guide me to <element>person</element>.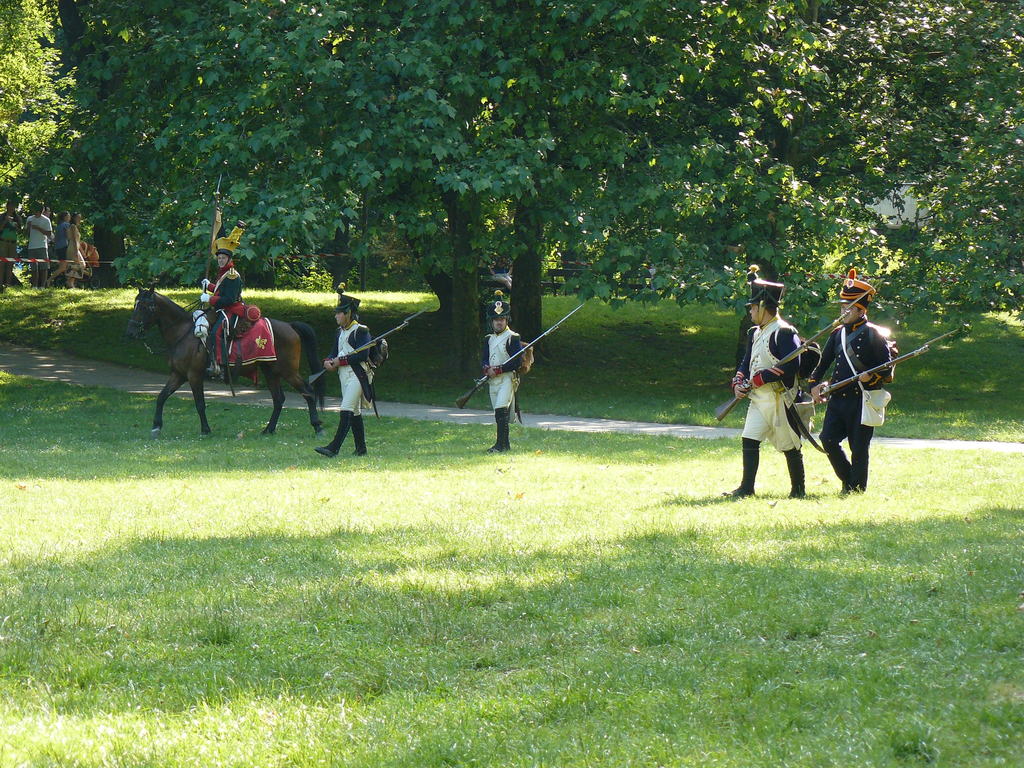
Guidance: region(318, 290, 369, 457).
